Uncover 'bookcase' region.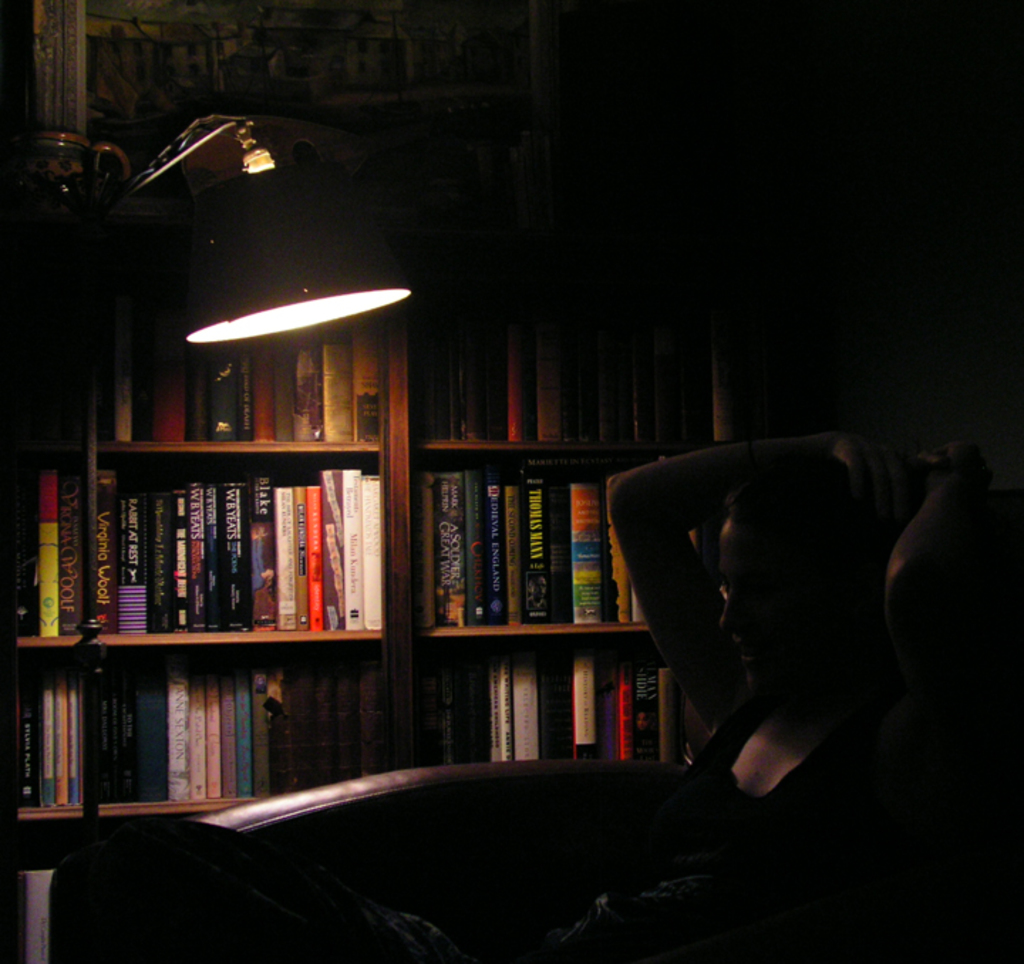
Uncovered: x1=30, y1=260, x2=461, y2=830.
